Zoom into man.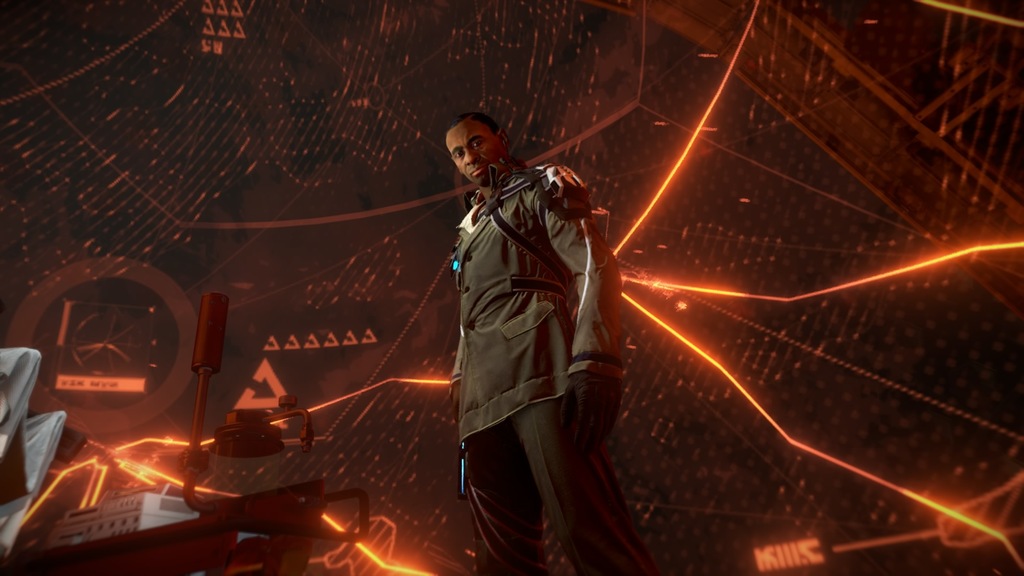
Zoom target: region(432, 101, 636, 573).
